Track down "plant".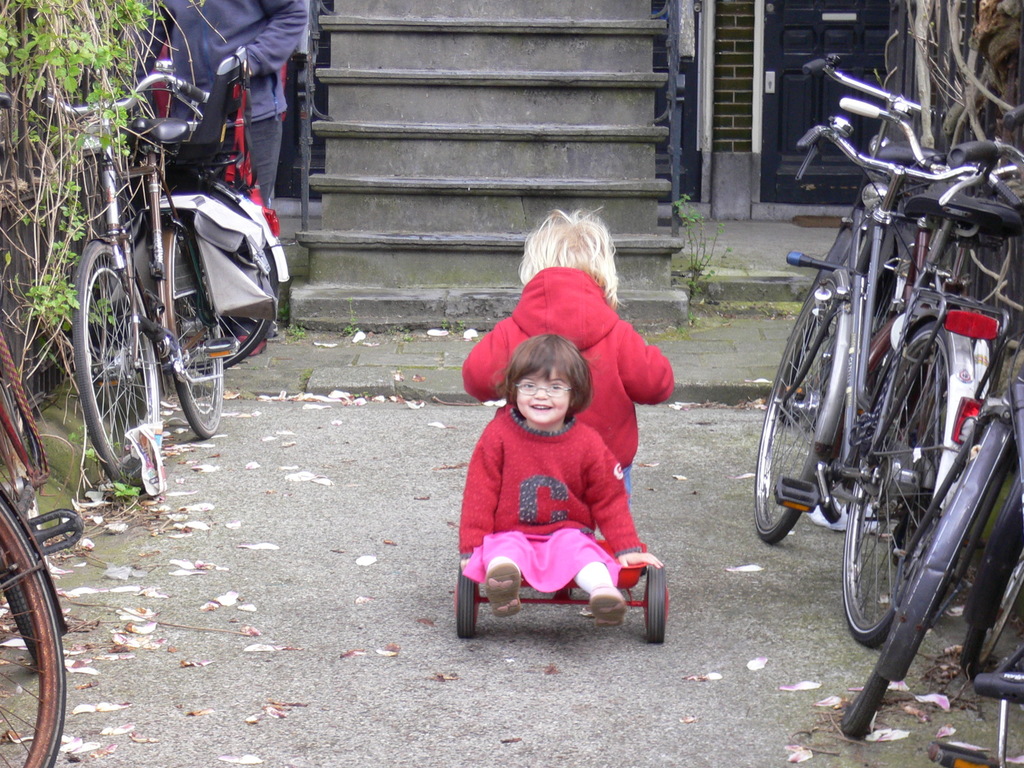
Tracked to (x1=342, y1=295, x2=369, y2=335).
